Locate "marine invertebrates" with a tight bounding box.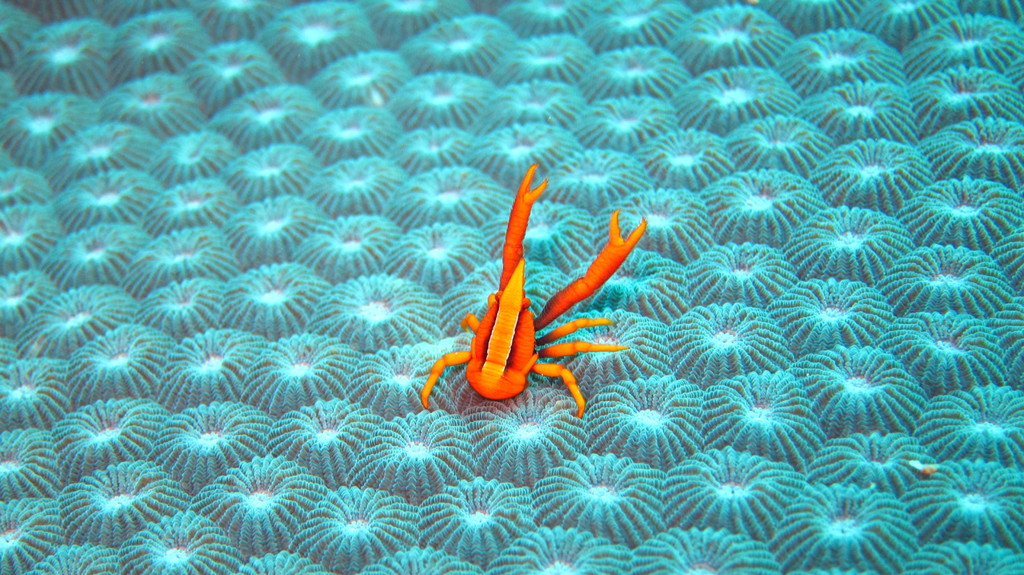
Rect(130, 118, 244, 182).
